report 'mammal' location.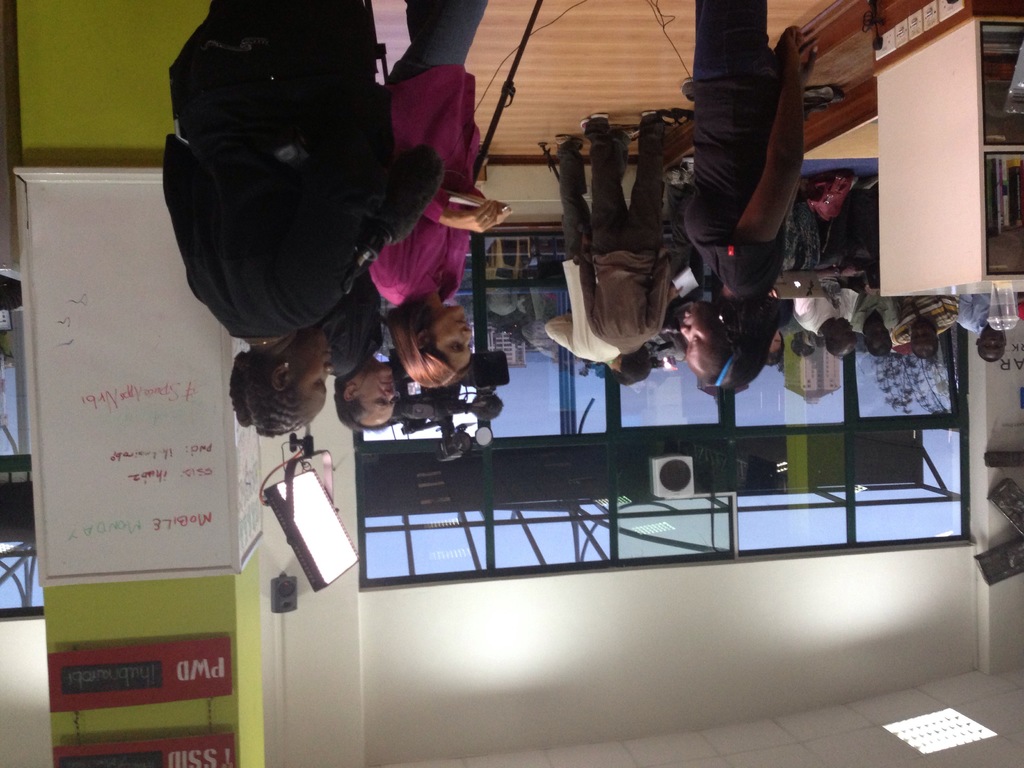
Report: Rect(670, 0, 822, 390).
